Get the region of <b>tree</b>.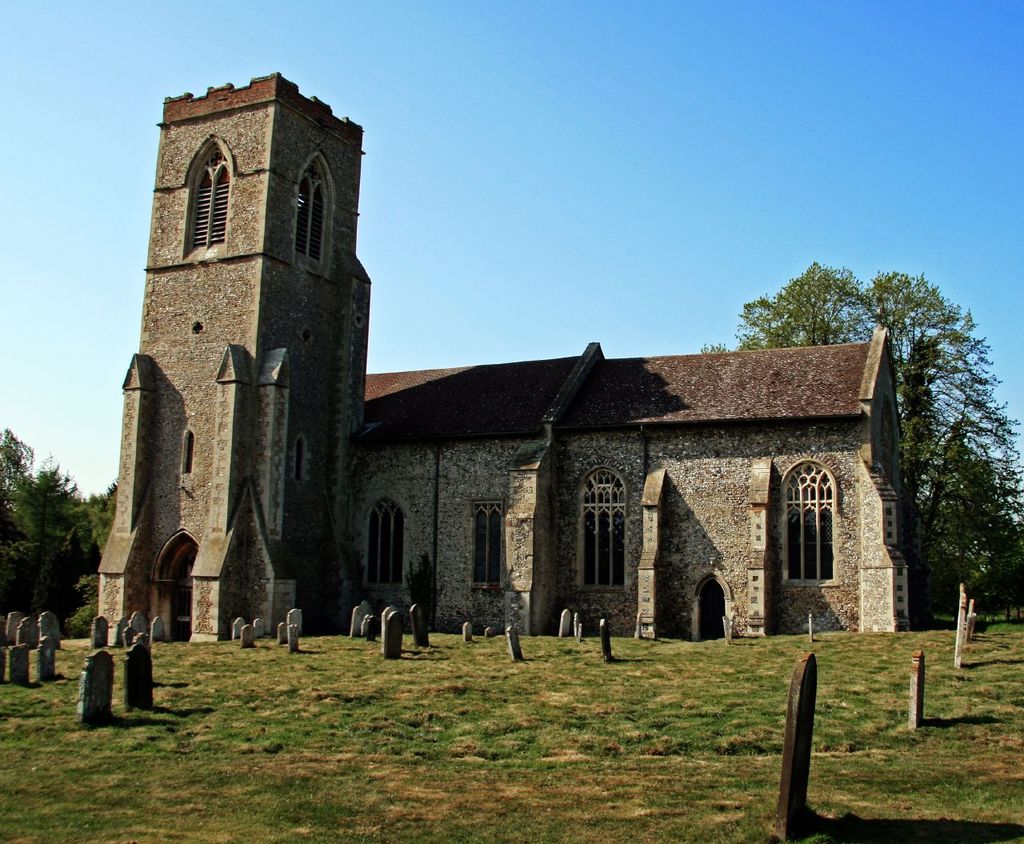
detection(72, 464, 122, 538).
